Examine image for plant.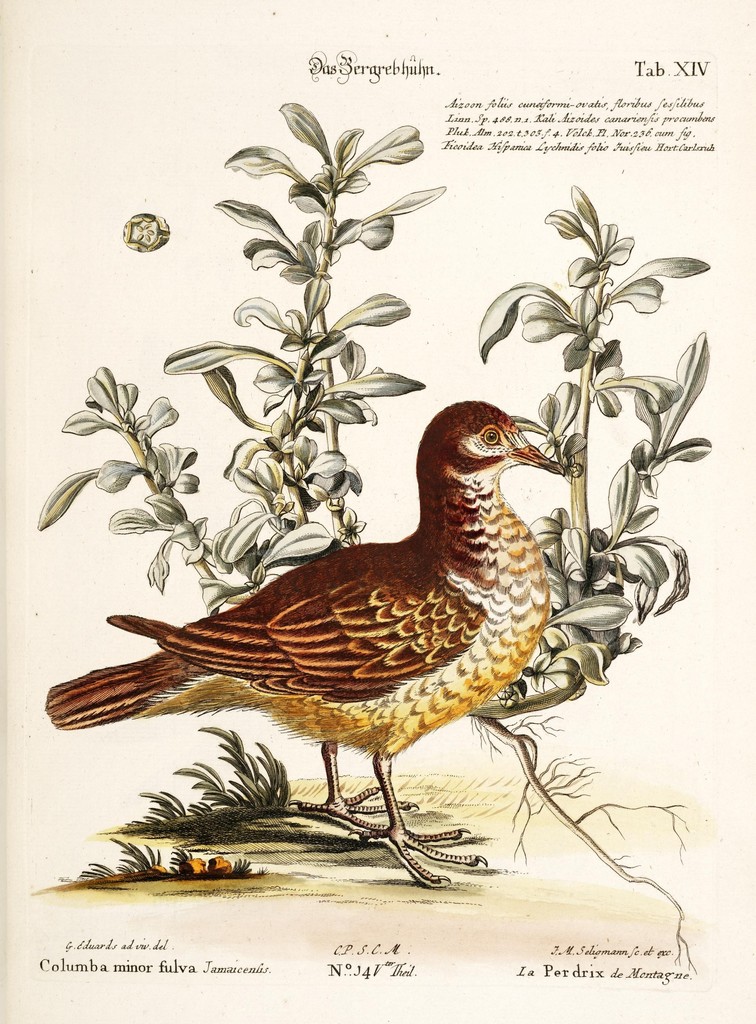
Examination result: 477 183 713 970.
